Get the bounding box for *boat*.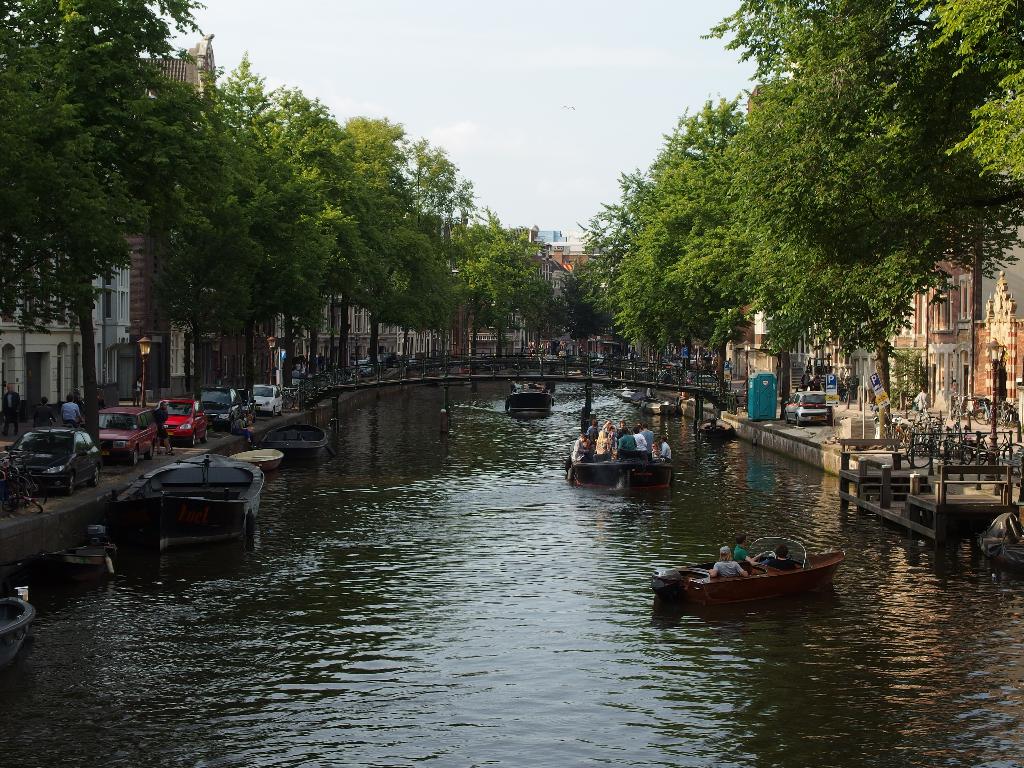
<bbox>698, 415, 731, 437</bbox>.
